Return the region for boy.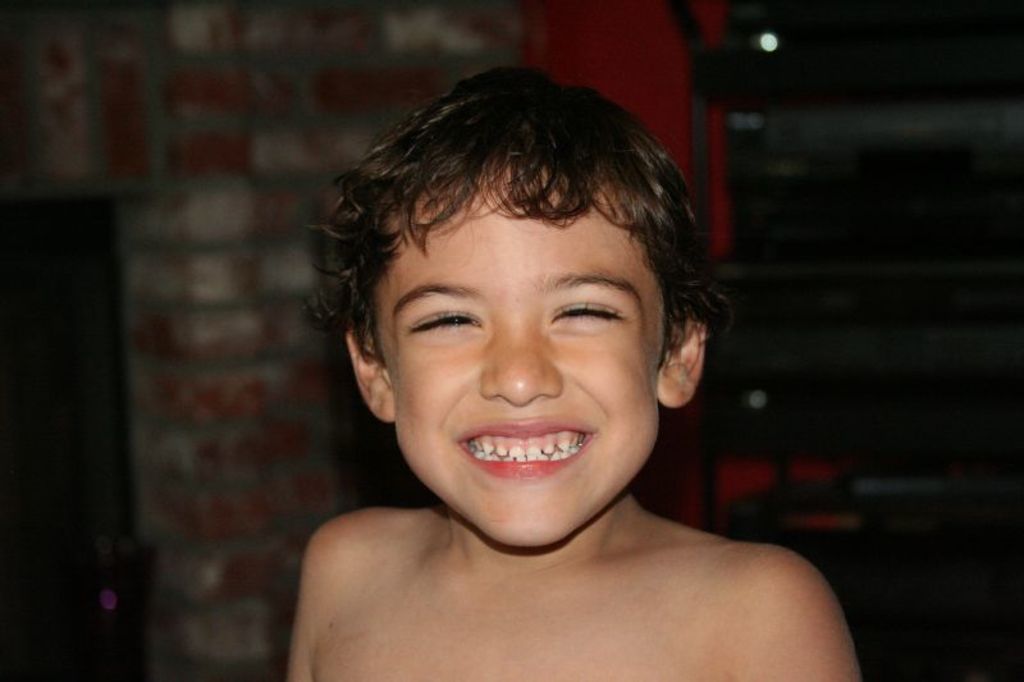
region(236, 68, 842, 668).
